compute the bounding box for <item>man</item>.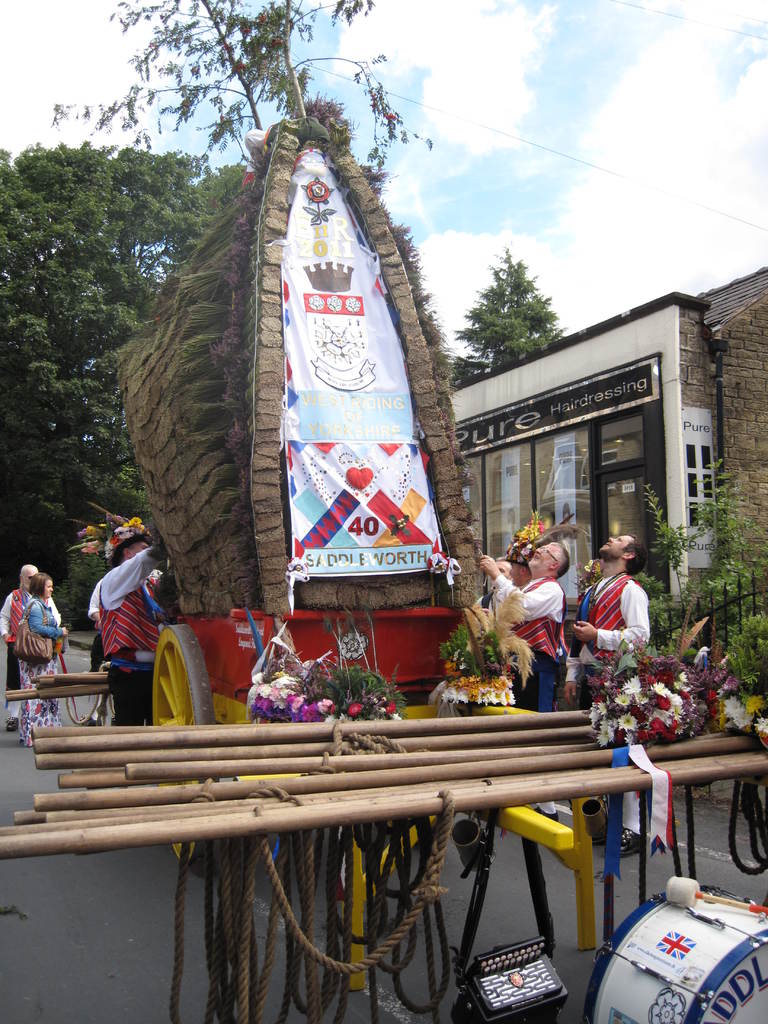
97/531/170/733.
